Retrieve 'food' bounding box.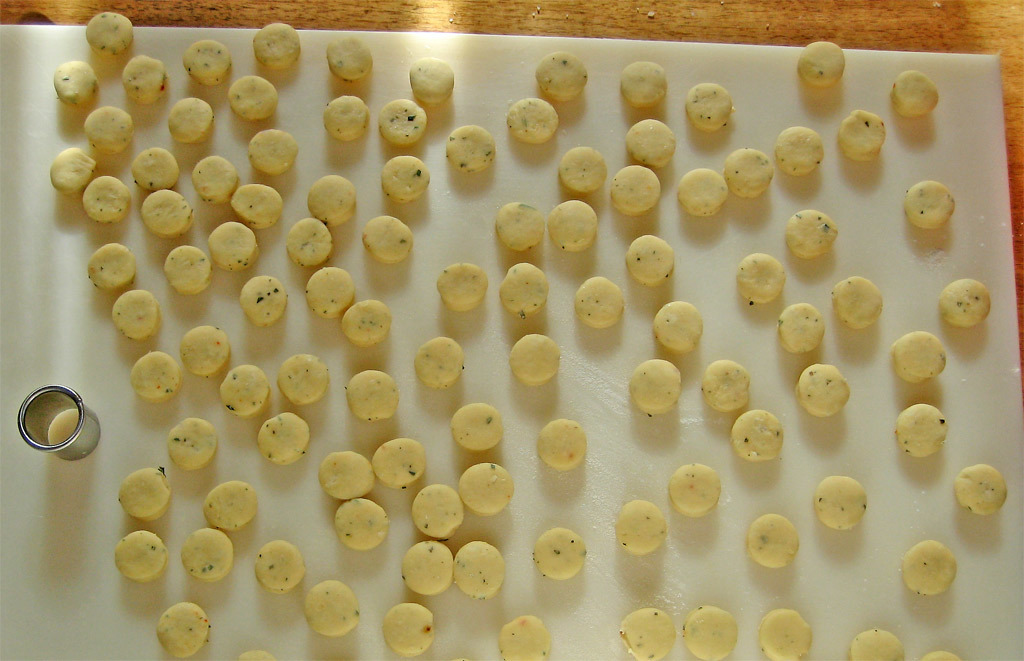
Bounding box: box(323, 91, 370, 148).
